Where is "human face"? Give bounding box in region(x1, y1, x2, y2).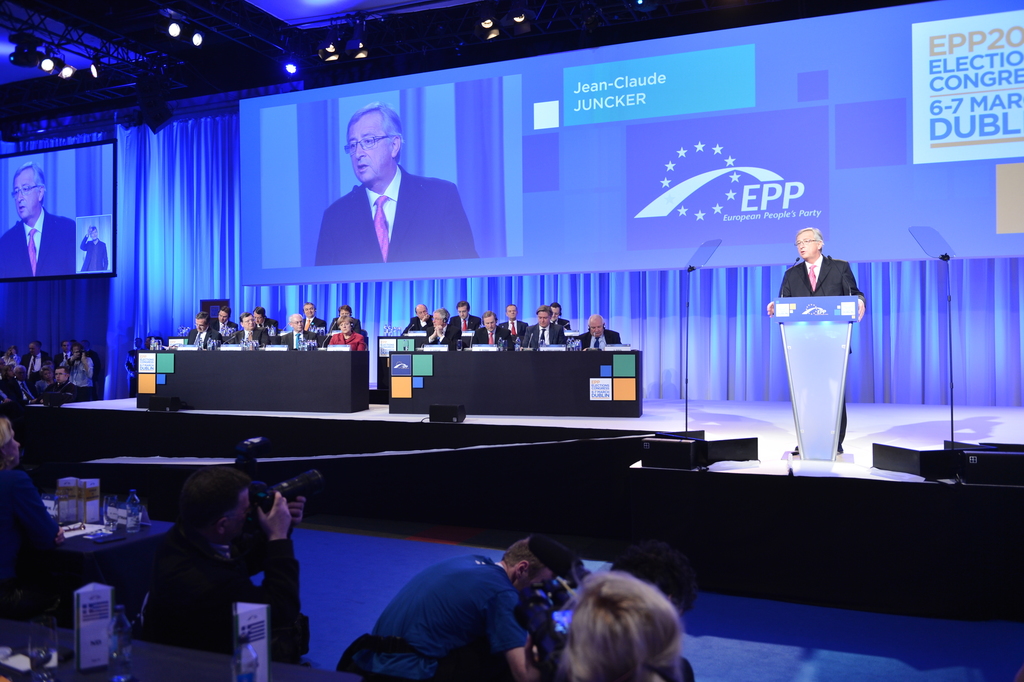
region(144, 337, 150, 350).
